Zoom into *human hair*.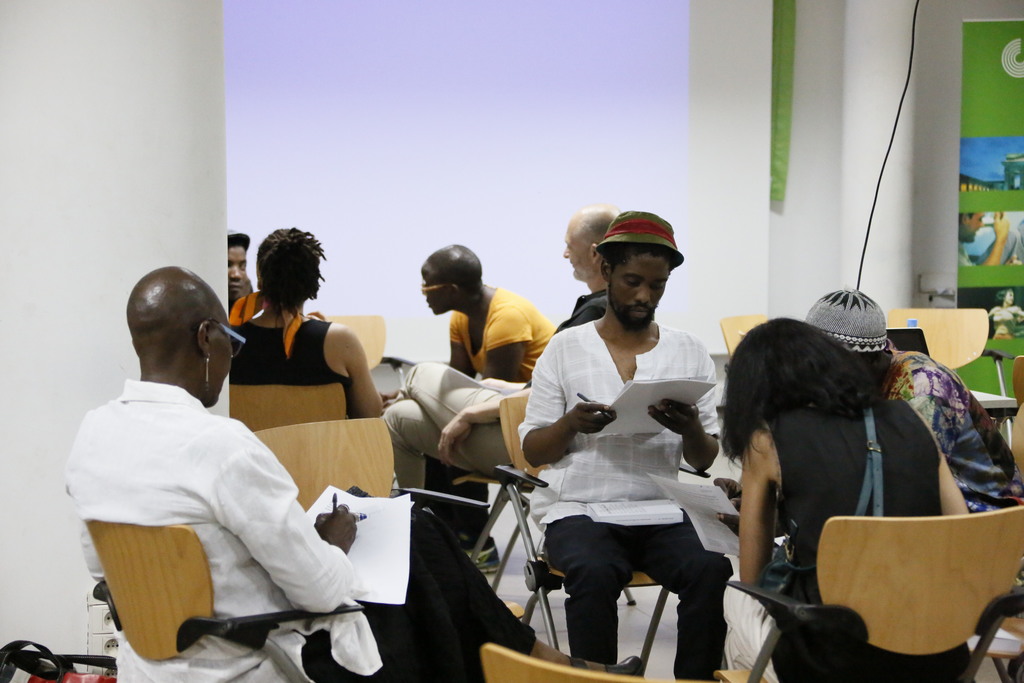
Zoom target: x1=607 y1=240 x2=675 y2=277.
